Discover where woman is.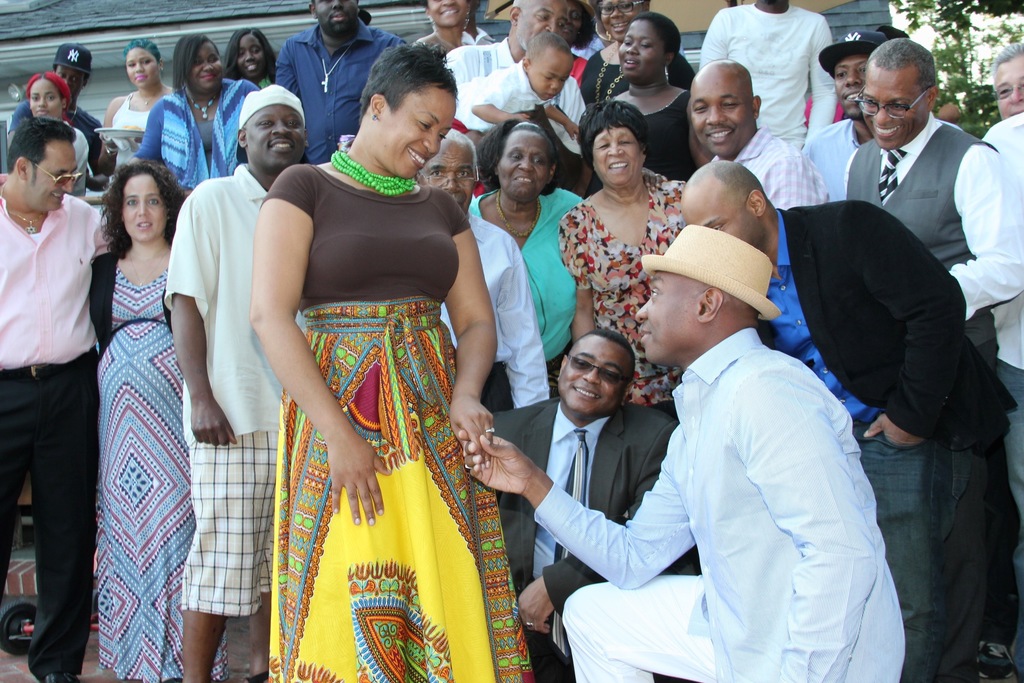
Discovered at (601, 21, 697, 179).
